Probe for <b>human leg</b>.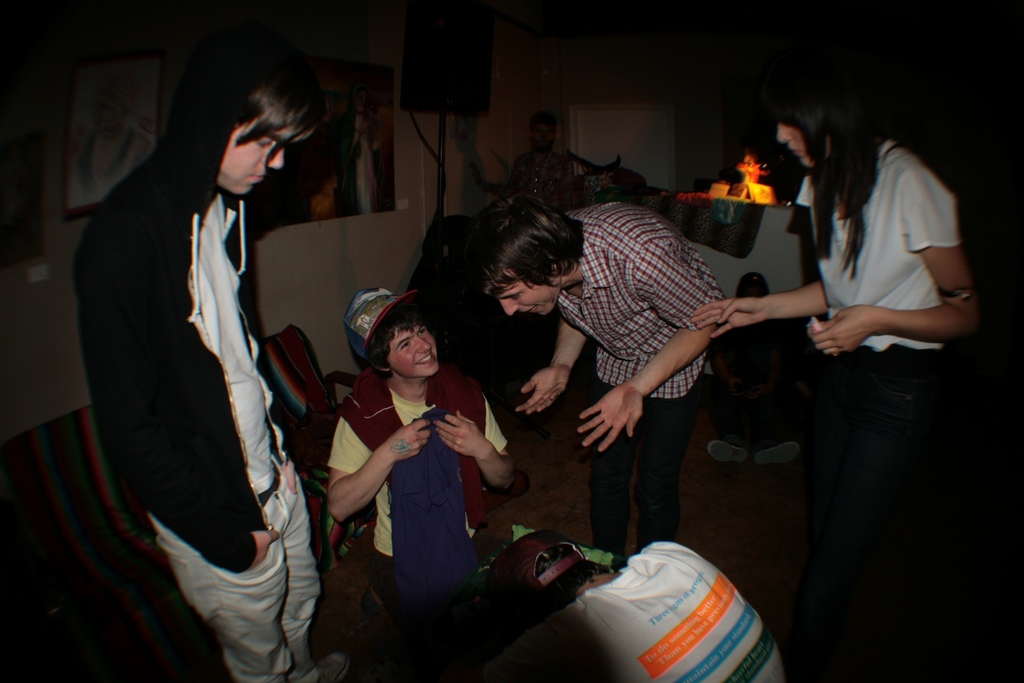
Probe result: 588,377,705,547.
